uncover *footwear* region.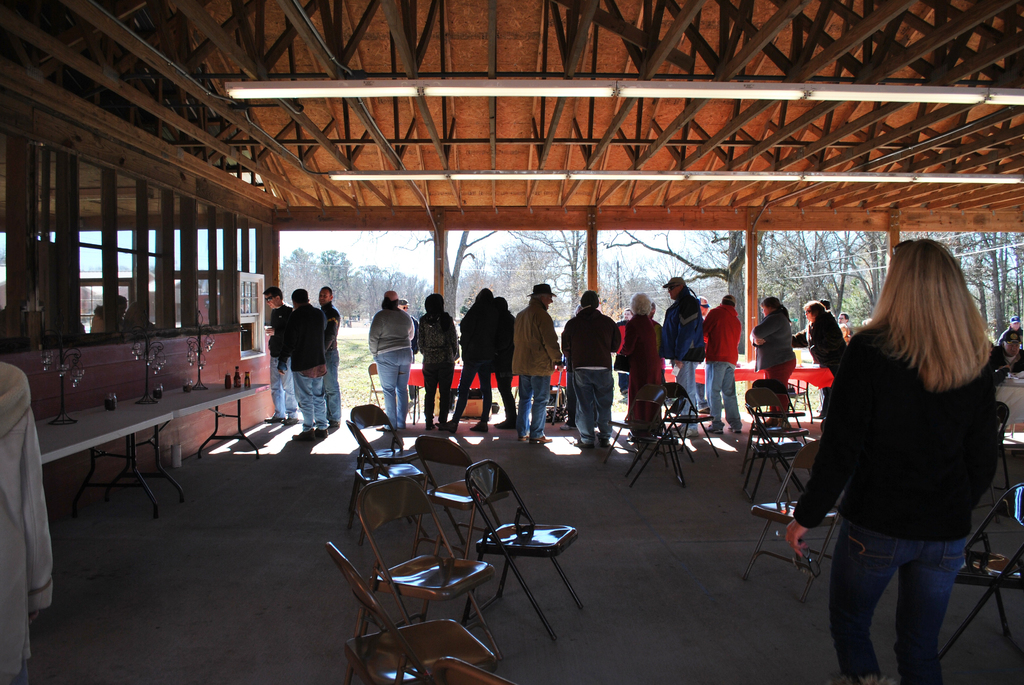
Uncovered: 966:551:1017:573.
